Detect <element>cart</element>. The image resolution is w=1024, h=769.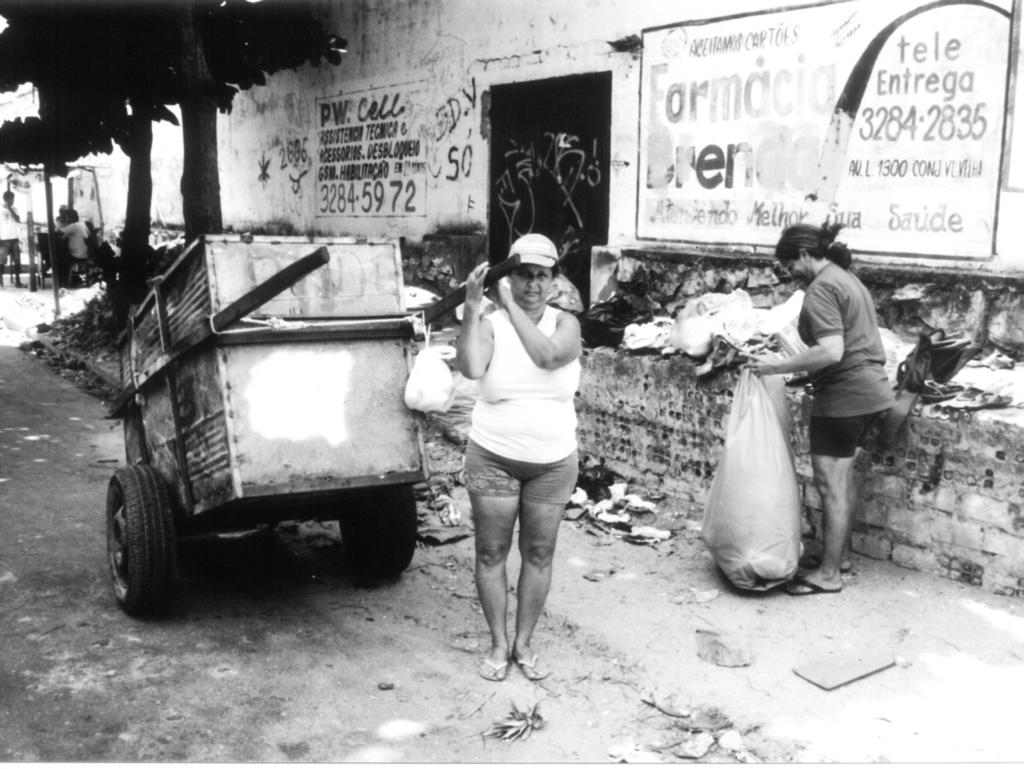
detection(104, 234, 521, 615).
